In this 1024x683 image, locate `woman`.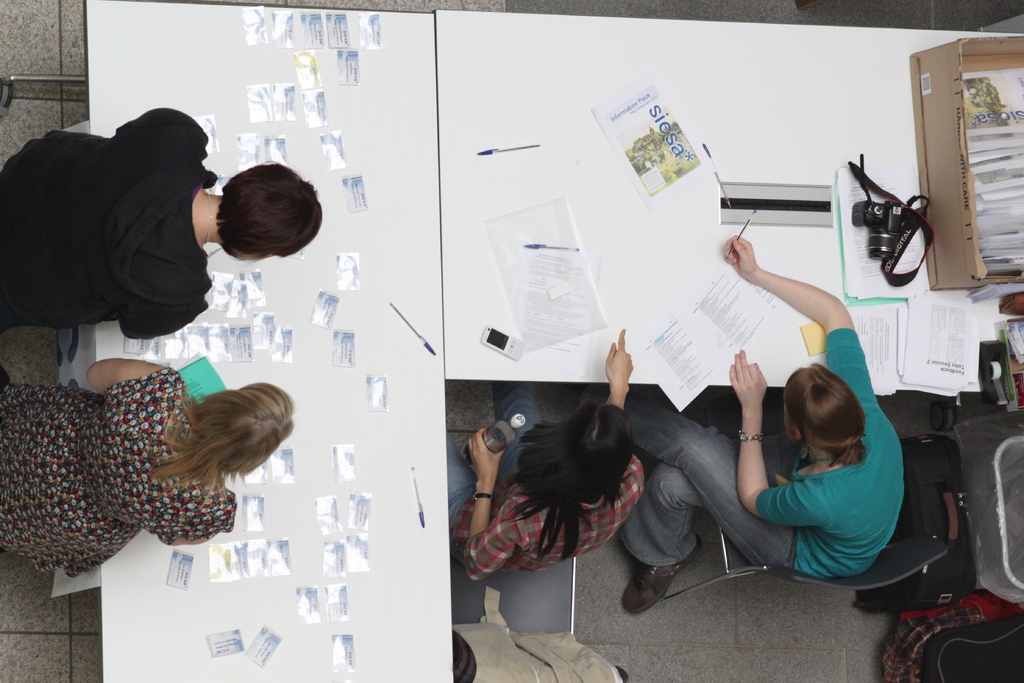
Bounding box: {"x1": 576, "y1": 226, "x2": 908, "y2": 617}.
